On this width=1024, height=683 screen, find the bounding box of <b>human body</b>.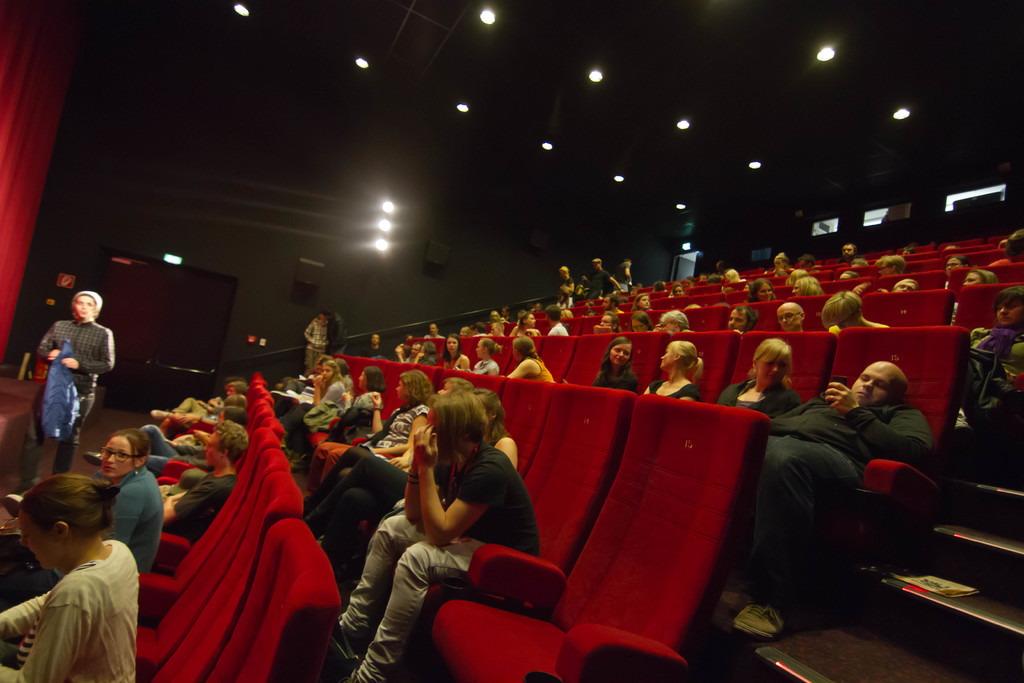
Bounding box: crop(589, 327, 638, 391).
